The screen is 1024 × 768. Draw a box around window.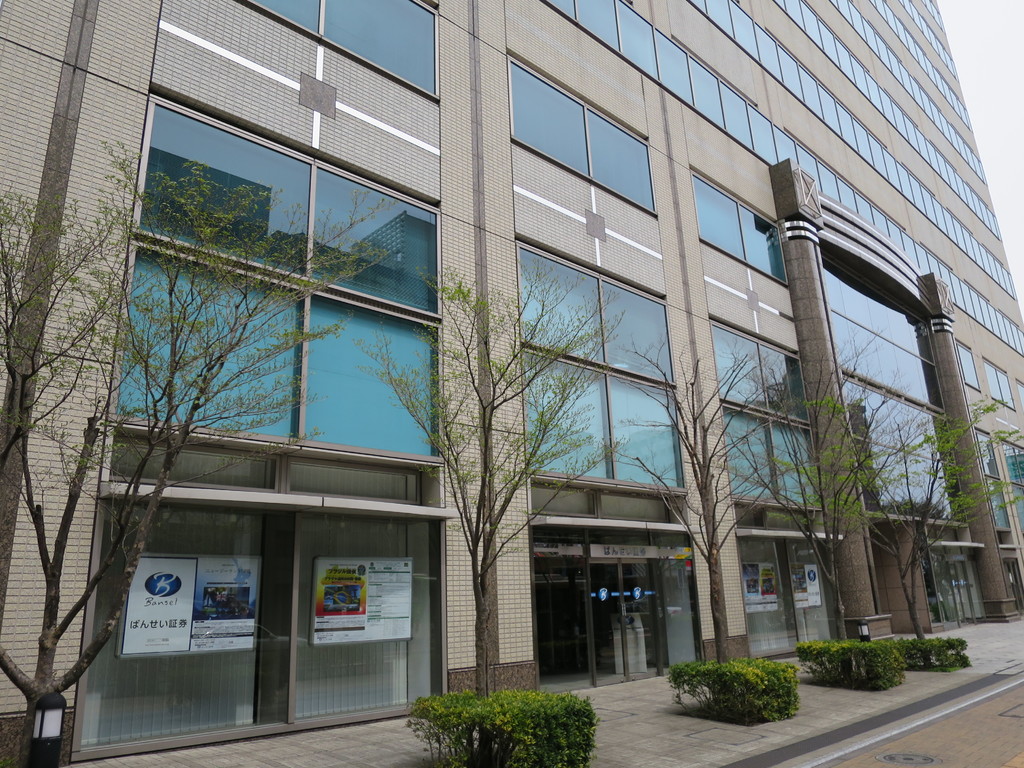
<region>983, 363, 1014, 410</region>.
